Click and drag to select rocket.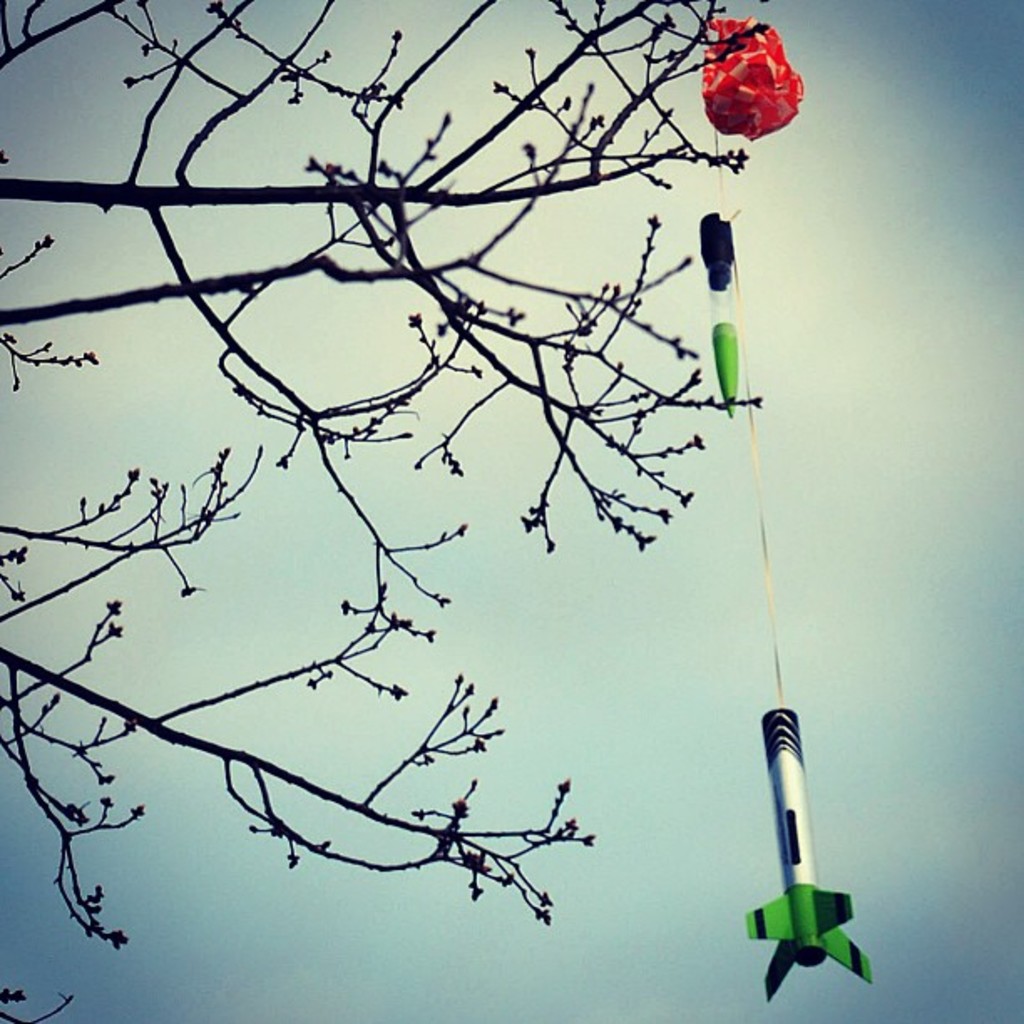
Selection: left=746, top=696, right=868, bottom=1002.
